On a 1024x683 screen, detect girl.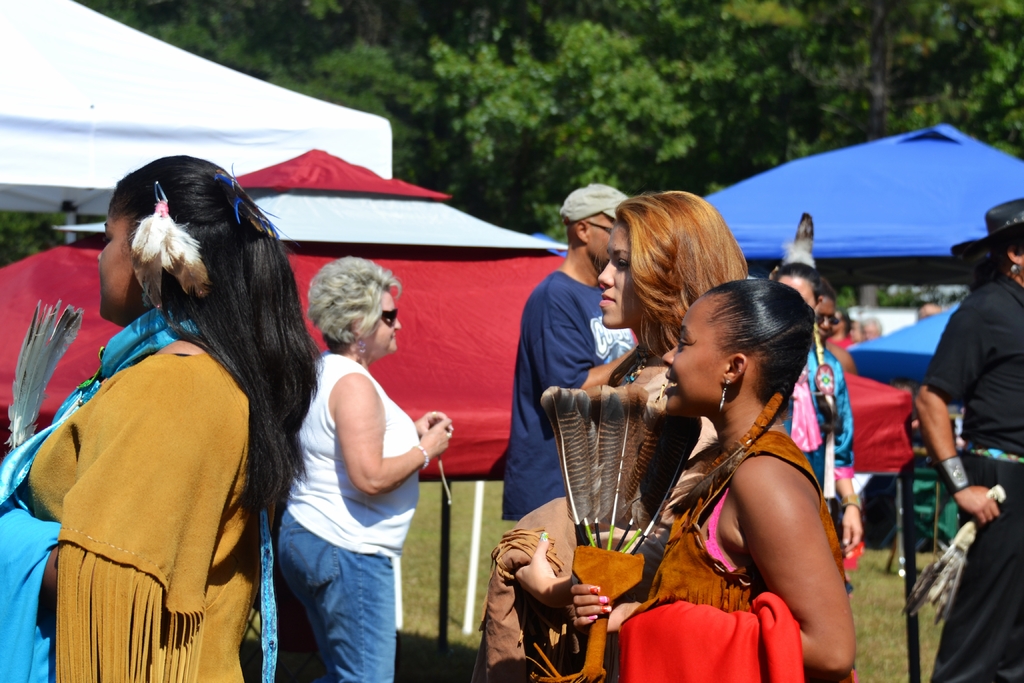
pyautogui.locateOnScreen(471, 189, 749, 682).
